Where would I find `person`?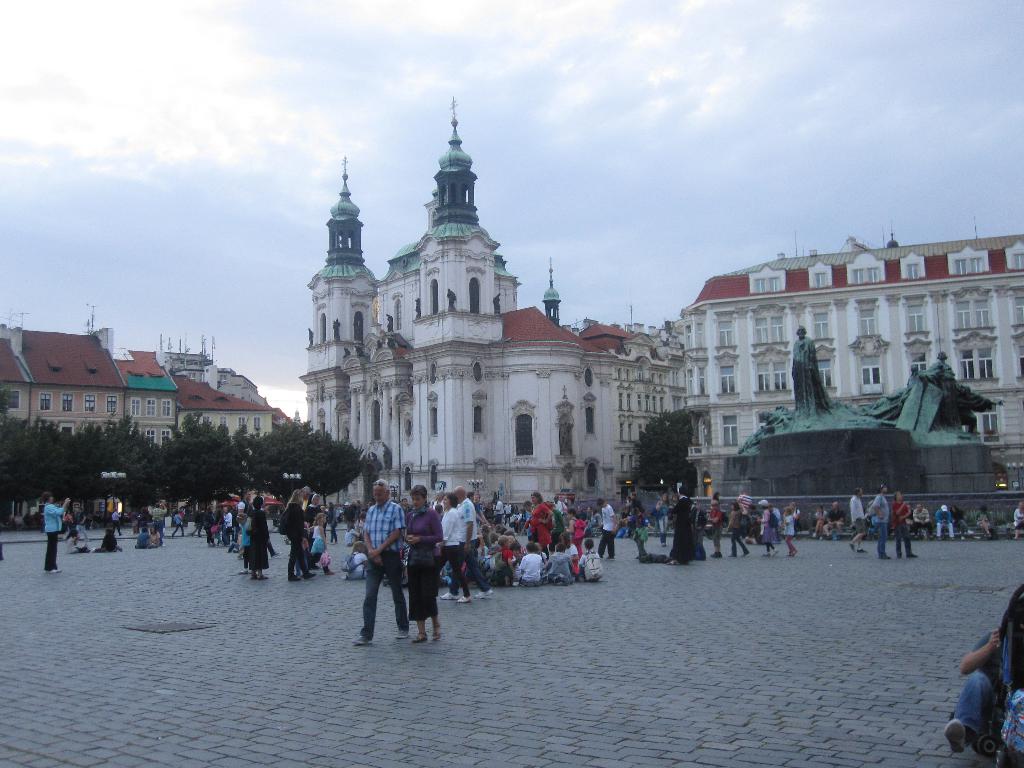
At 340,538,369,580.
